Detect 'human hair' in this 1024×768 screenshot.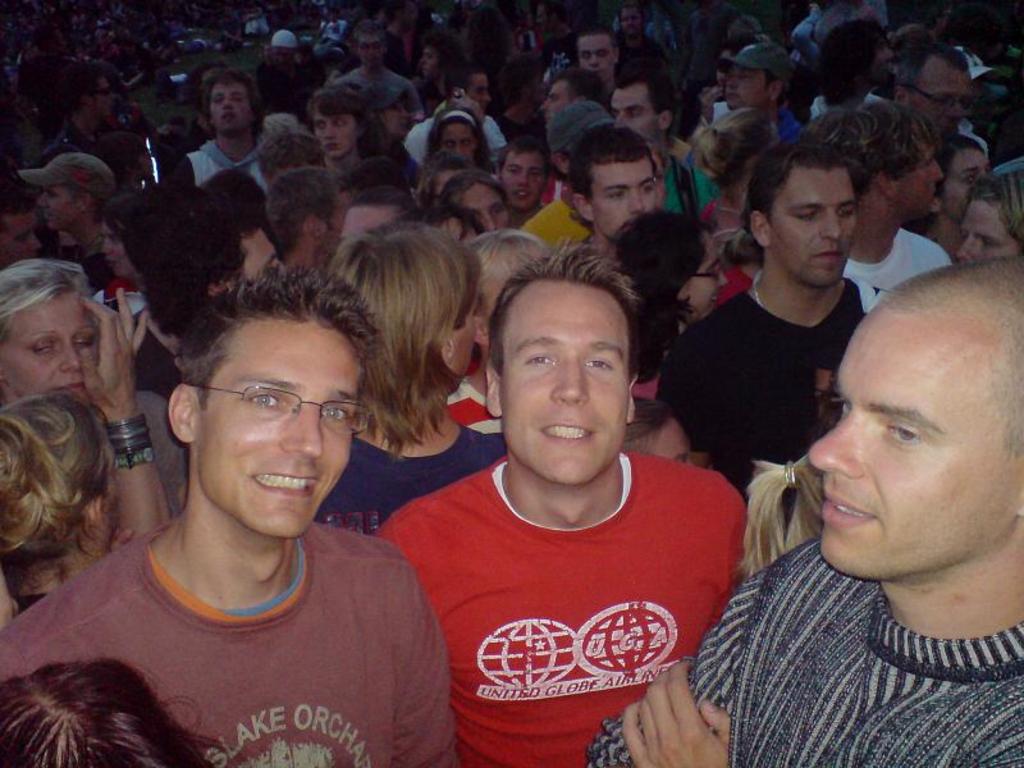
Detection: [63,183,83,207].
